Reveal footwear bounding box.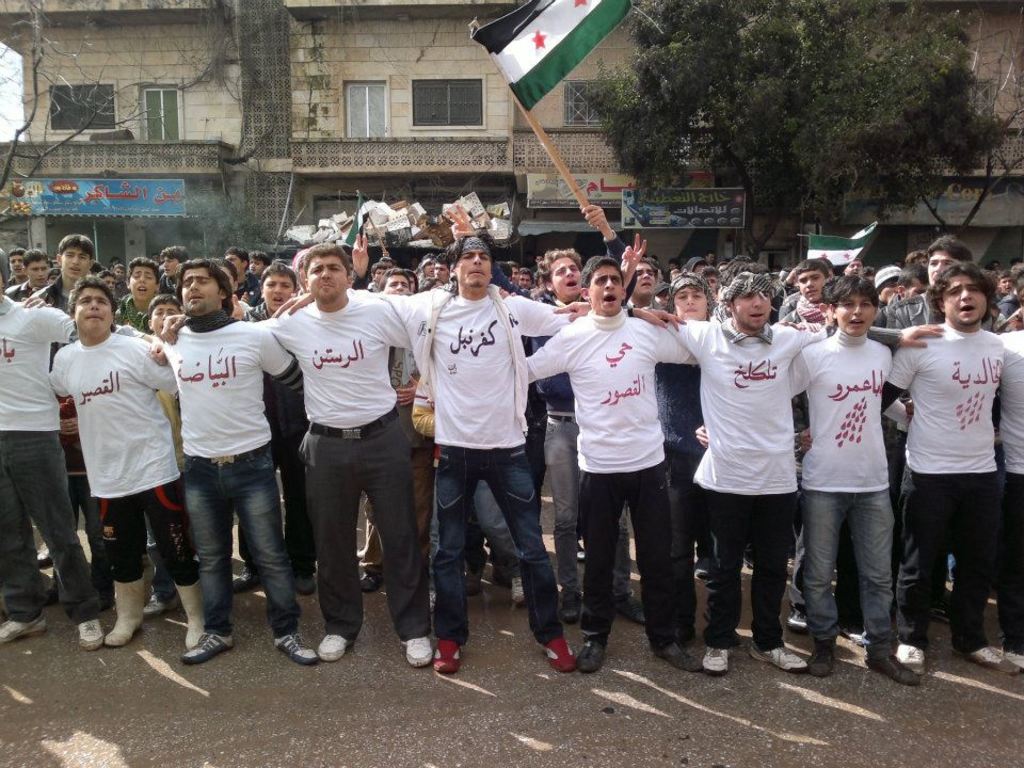
Revealed: [left=891, top=642, right=923, bottom=669].
